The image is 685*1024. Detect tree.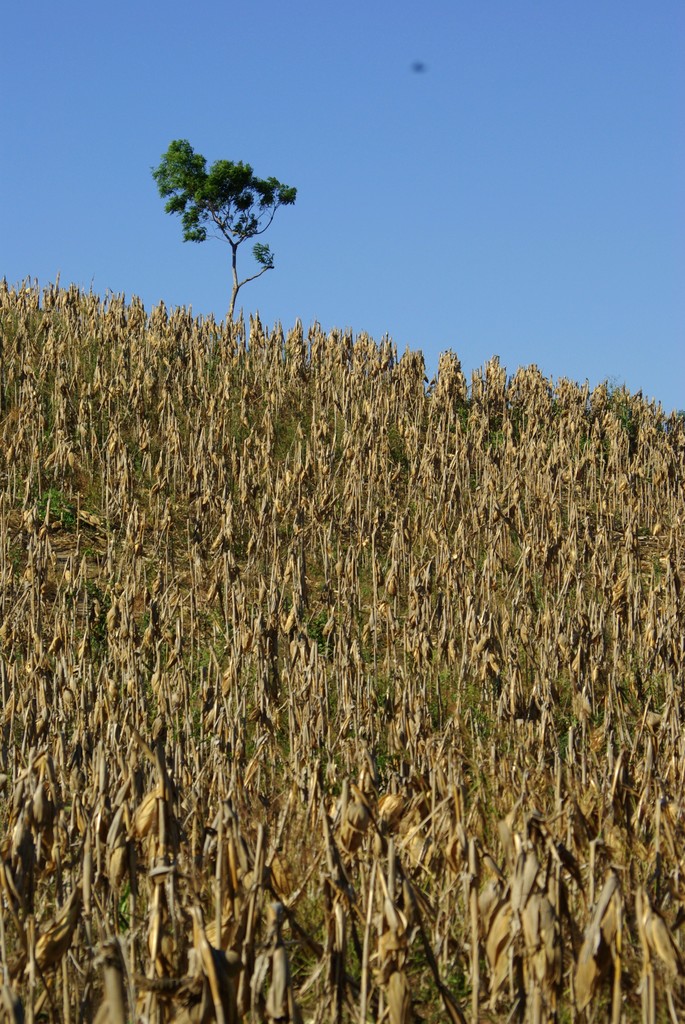
Detection: (left=168, top=121, right=303, bottom=317).
